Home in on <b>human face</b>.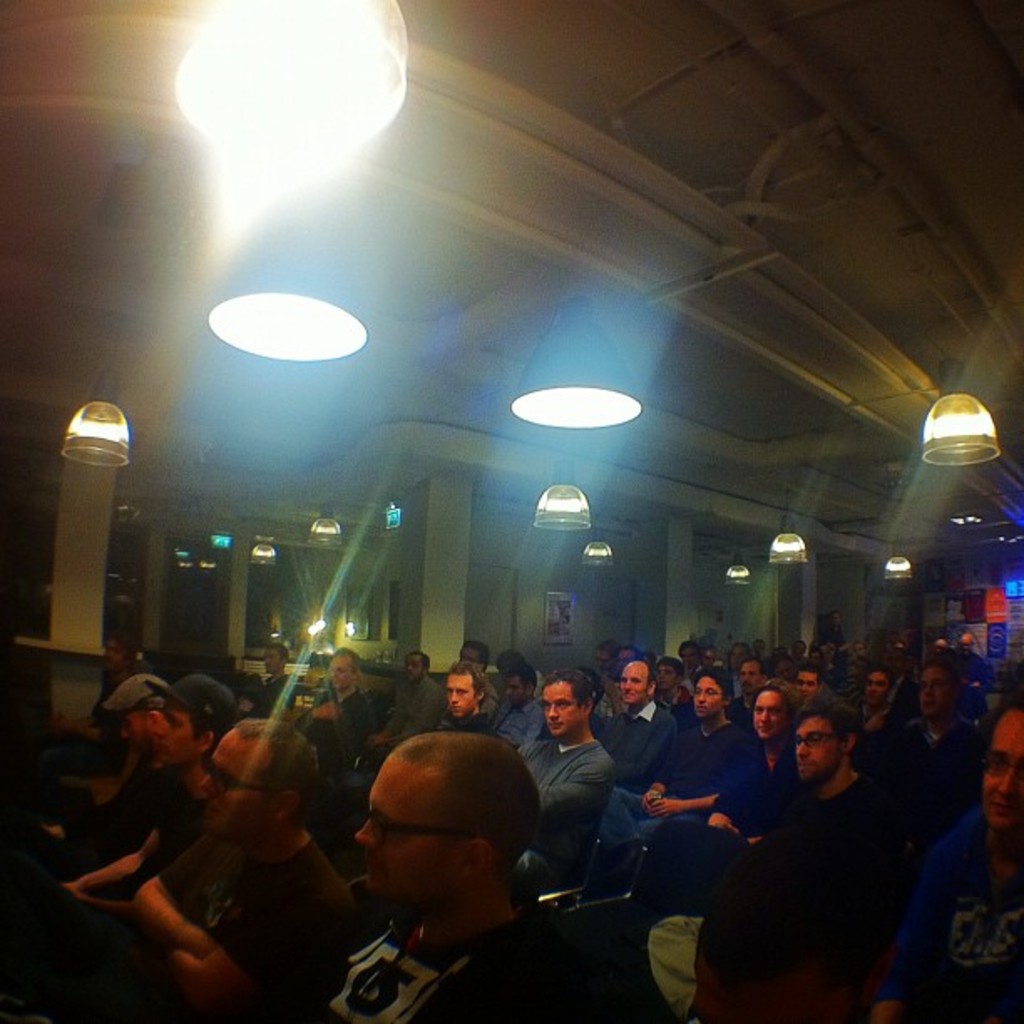
Homed in at region(544, 683, 577, 733).
